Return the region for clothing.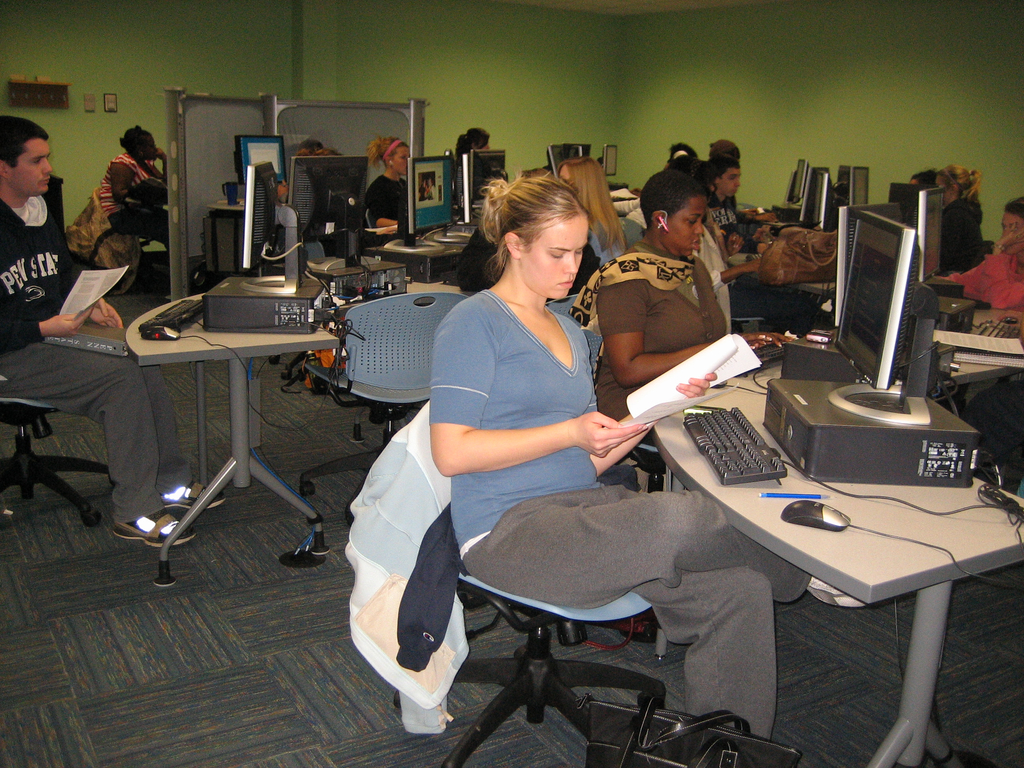
BBox(64, 124, 161, 284).
